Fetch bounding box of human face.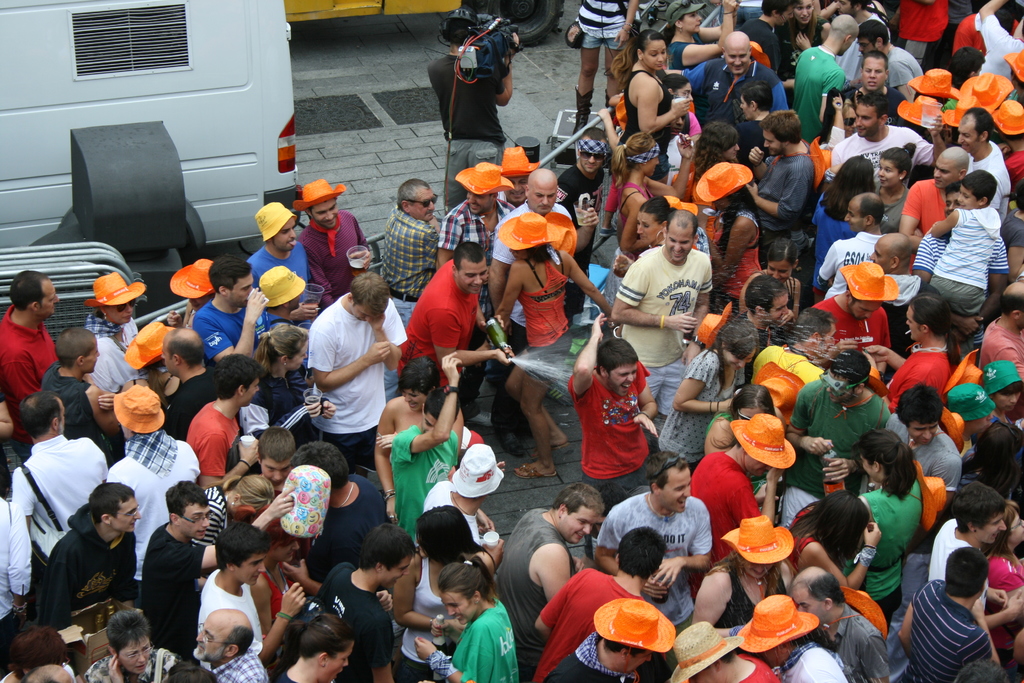
Bbox: x1=858 y1=39 x2=877 y2=54.
